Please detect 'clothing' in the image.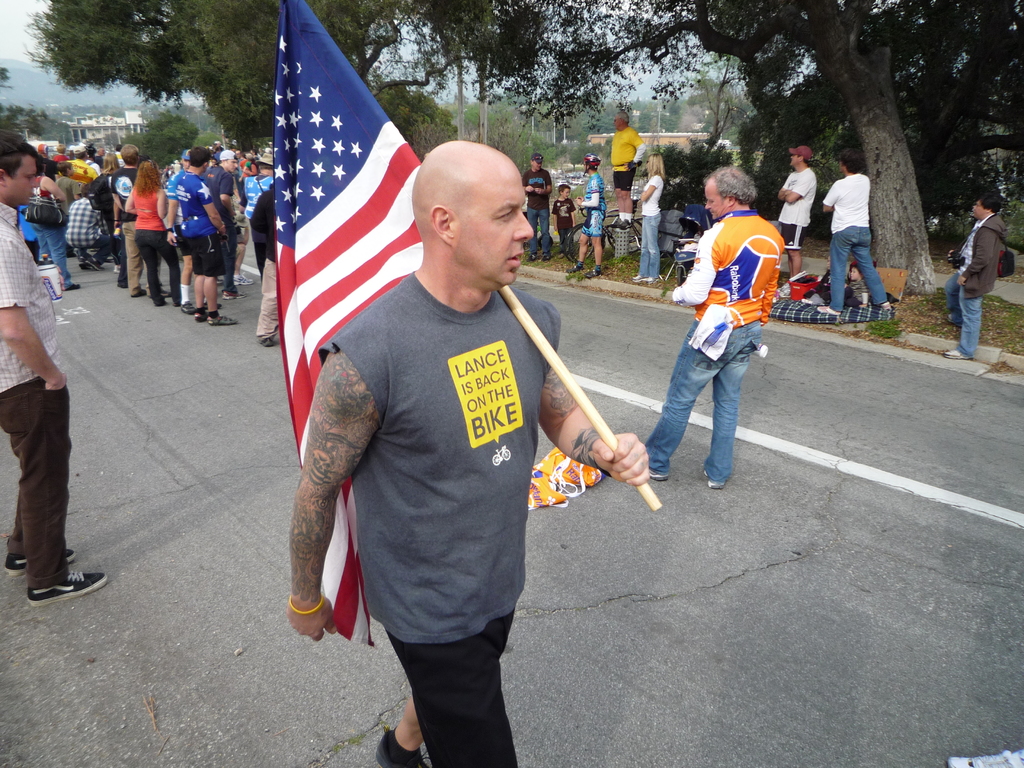
region(640, 175, 664, 280).
